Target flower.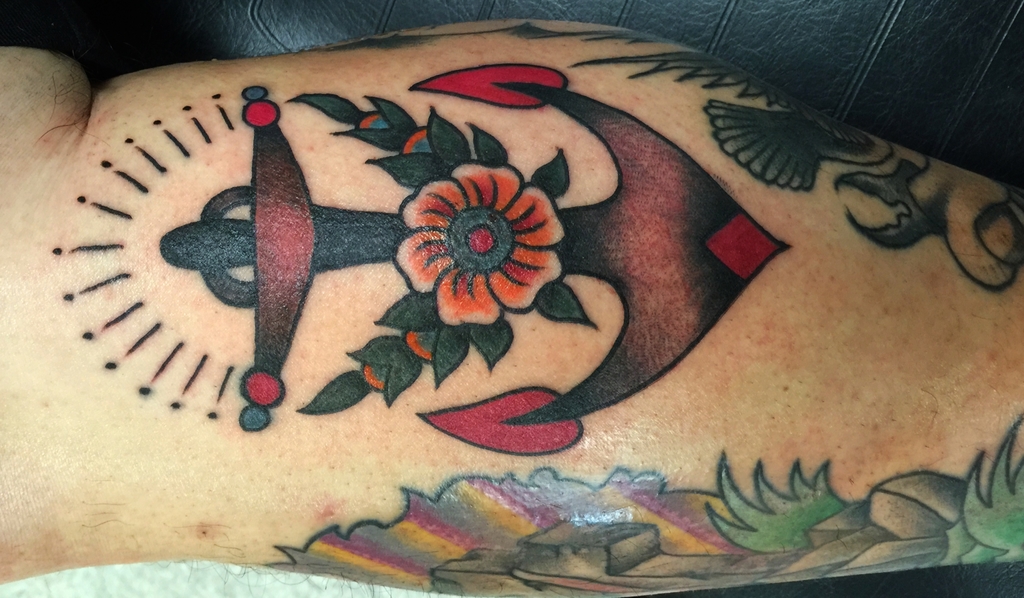
Target region: {"x1": 394, "y1": 162, "x2": 566, "y2": 327}.
